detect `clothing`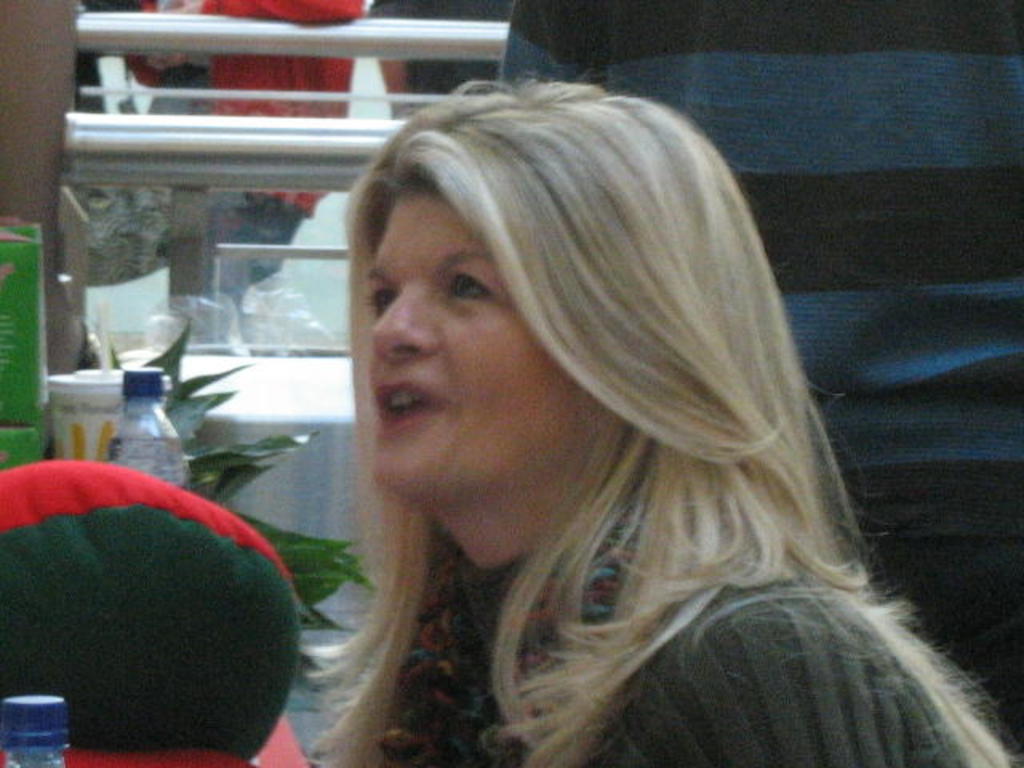
496,0,1022,752
